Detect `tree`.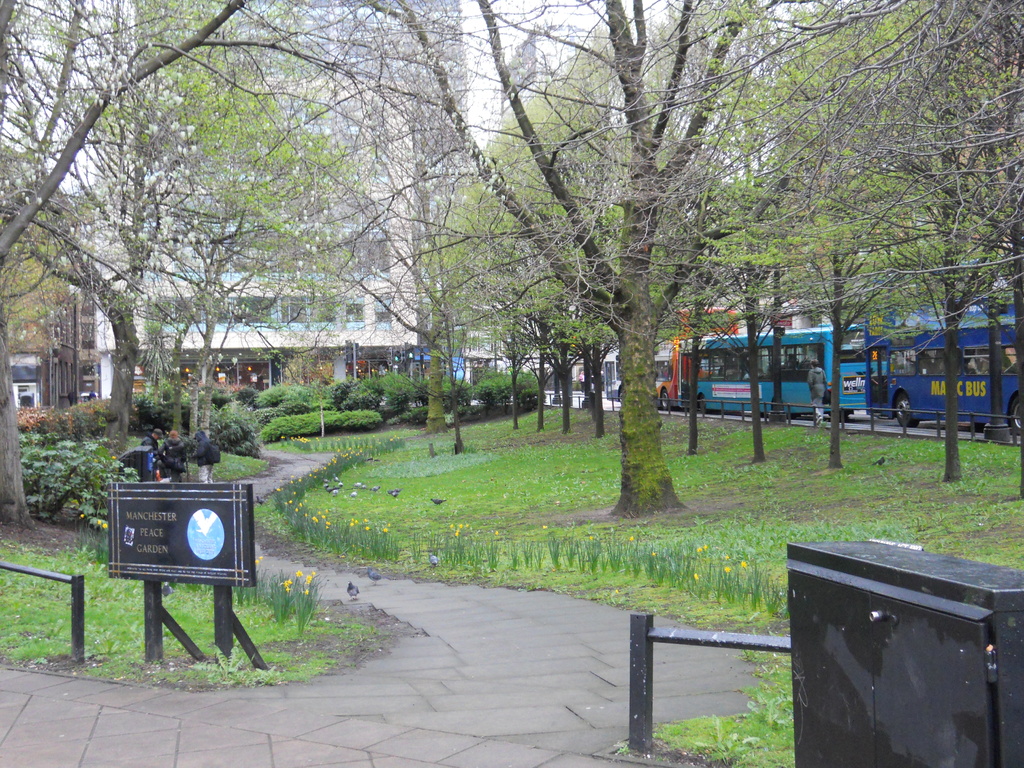
Detected at detection(0, 0, 379, 509).
